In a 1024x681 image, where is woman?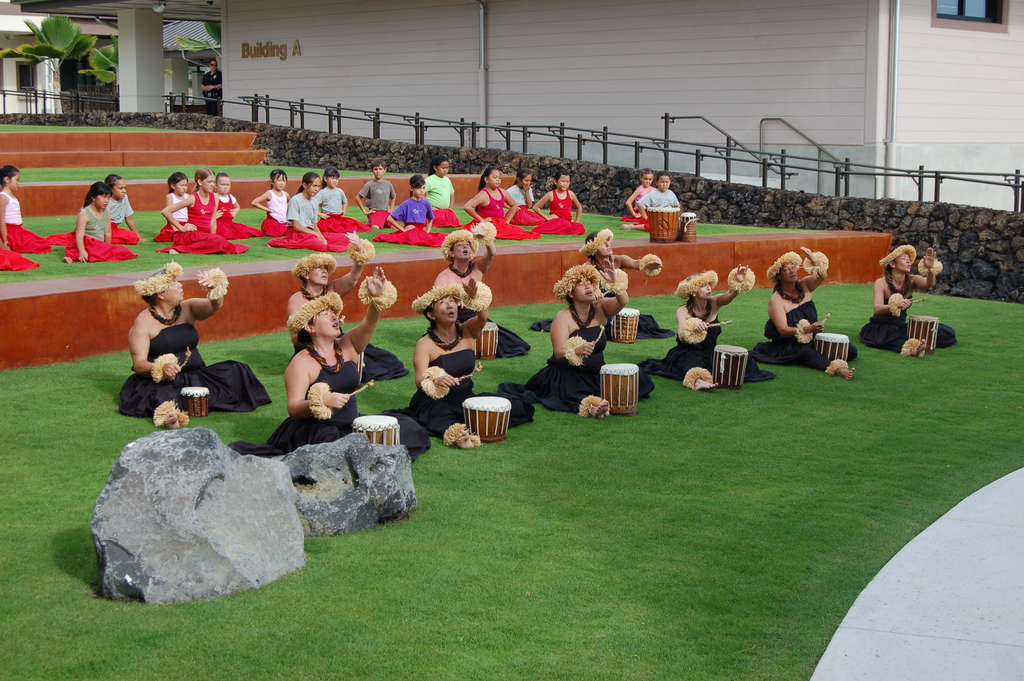
{"left": 118, "top": 259, "right": 277, "bottom": 433}.
